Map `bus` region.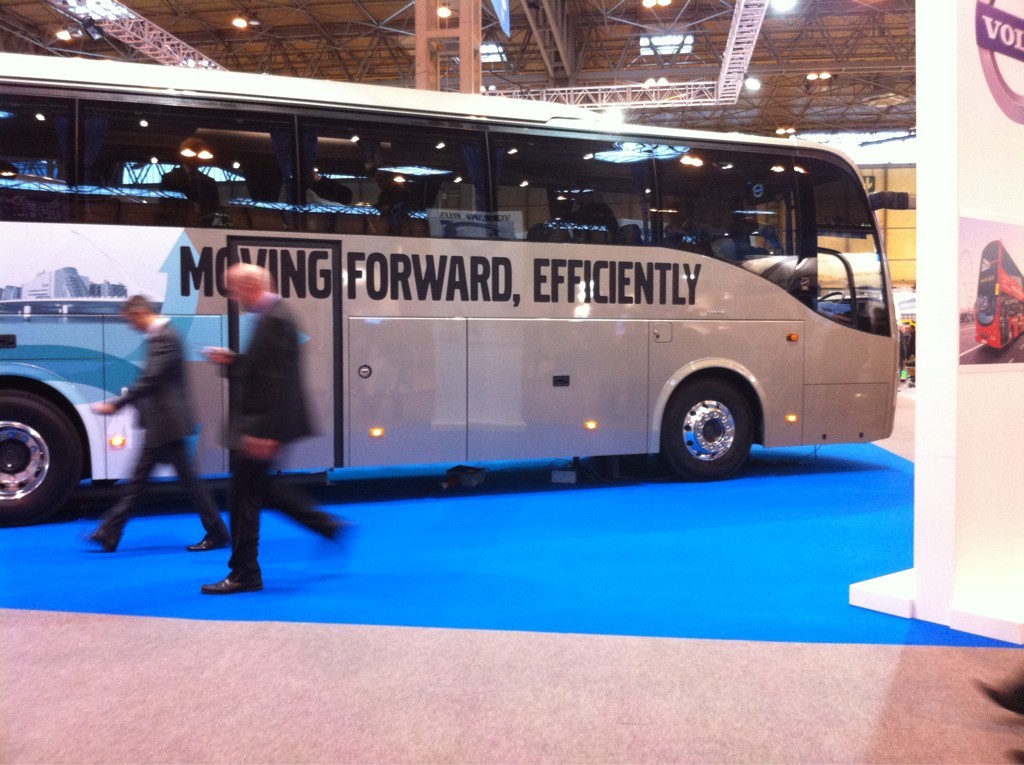
Mapped to box=[0, 55, 911, 521].
